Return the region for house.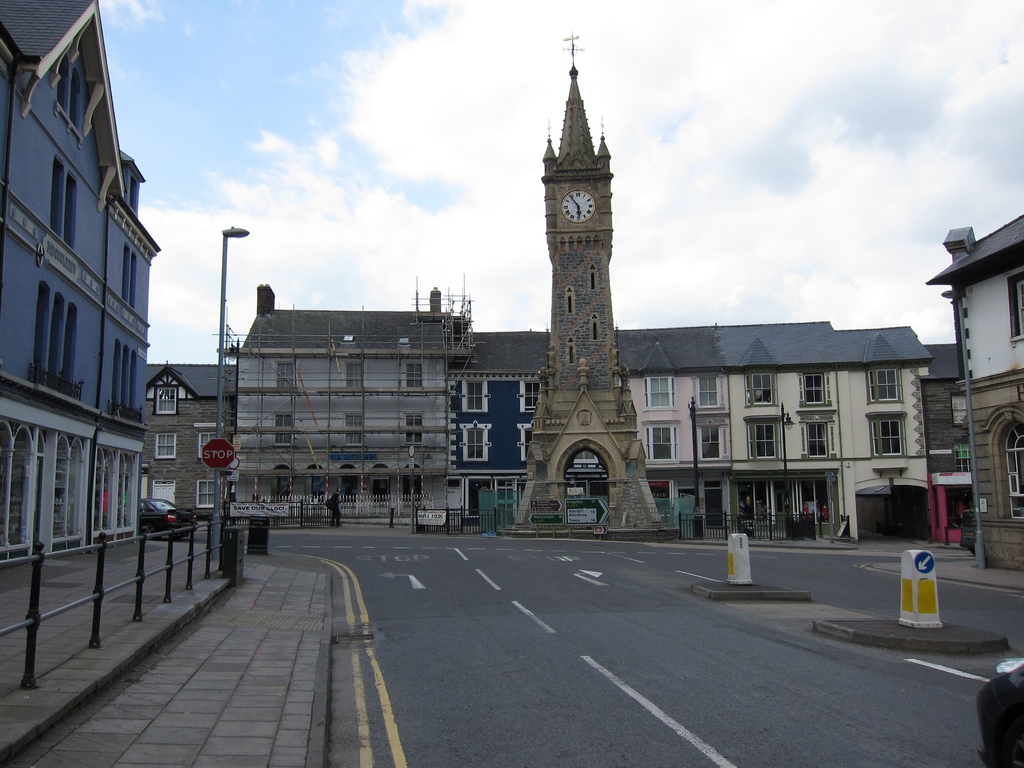
344,241,924,549.
